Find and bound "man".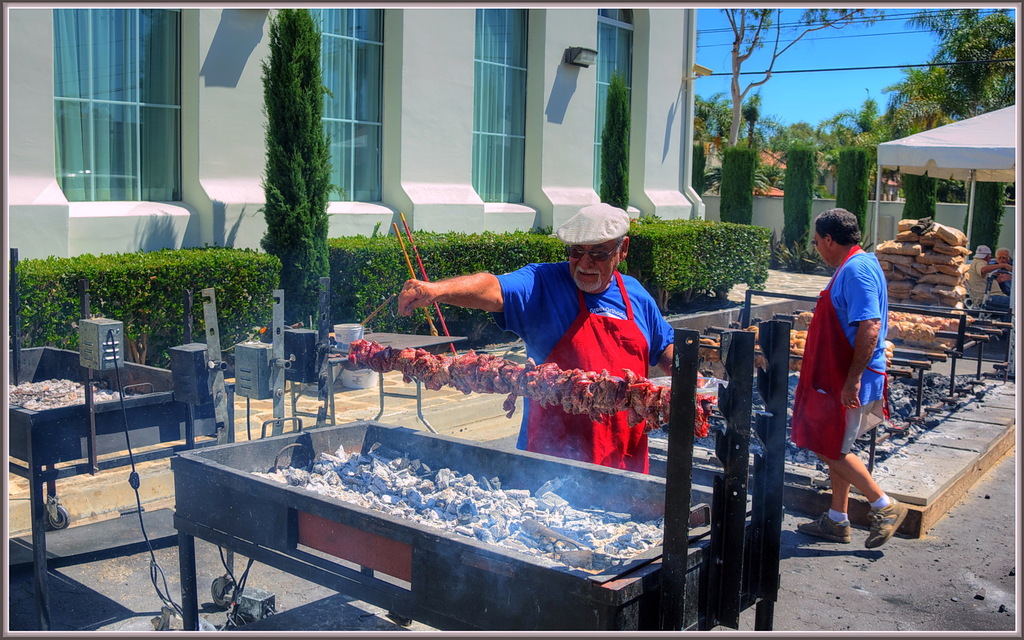
Bound: detection(793, 209, 903, 548).
